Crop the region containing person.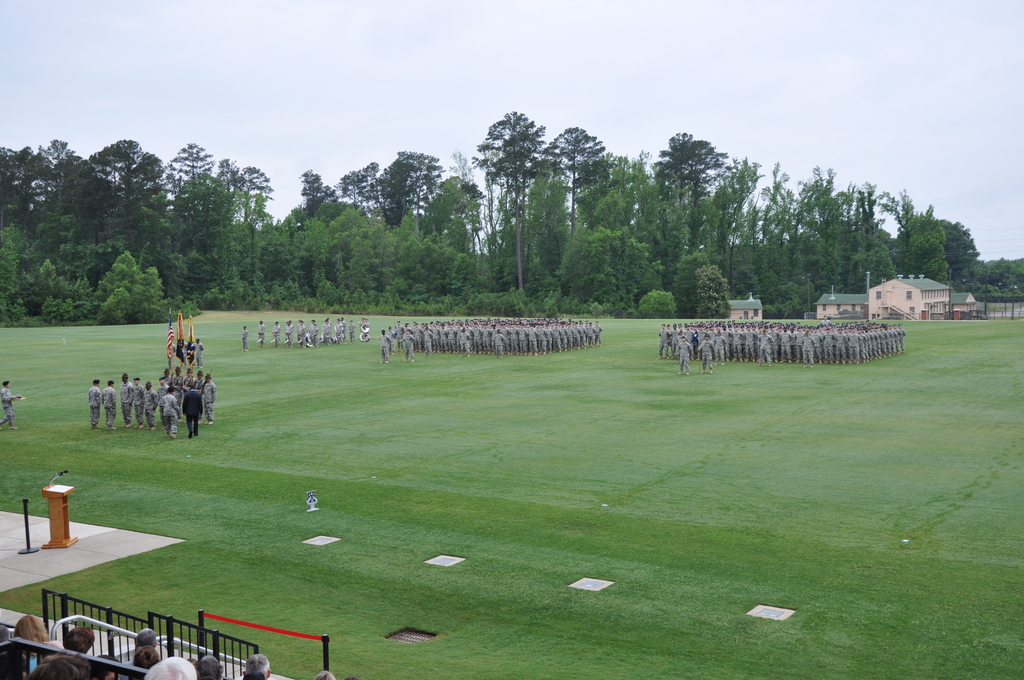
Crop region: (194,338,207,368).
